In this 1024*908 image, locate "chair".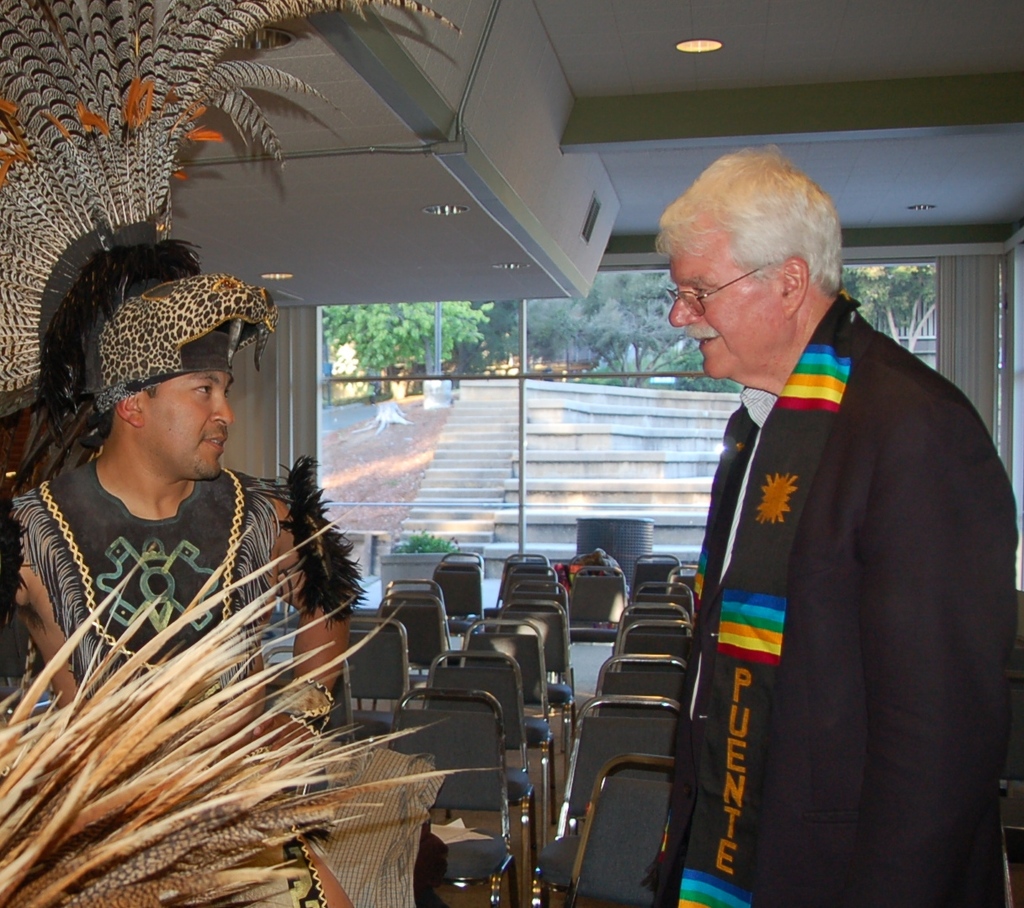
Bounding box: {"left": 425, "top": 557, "right": 492, "bottom": 635}.
